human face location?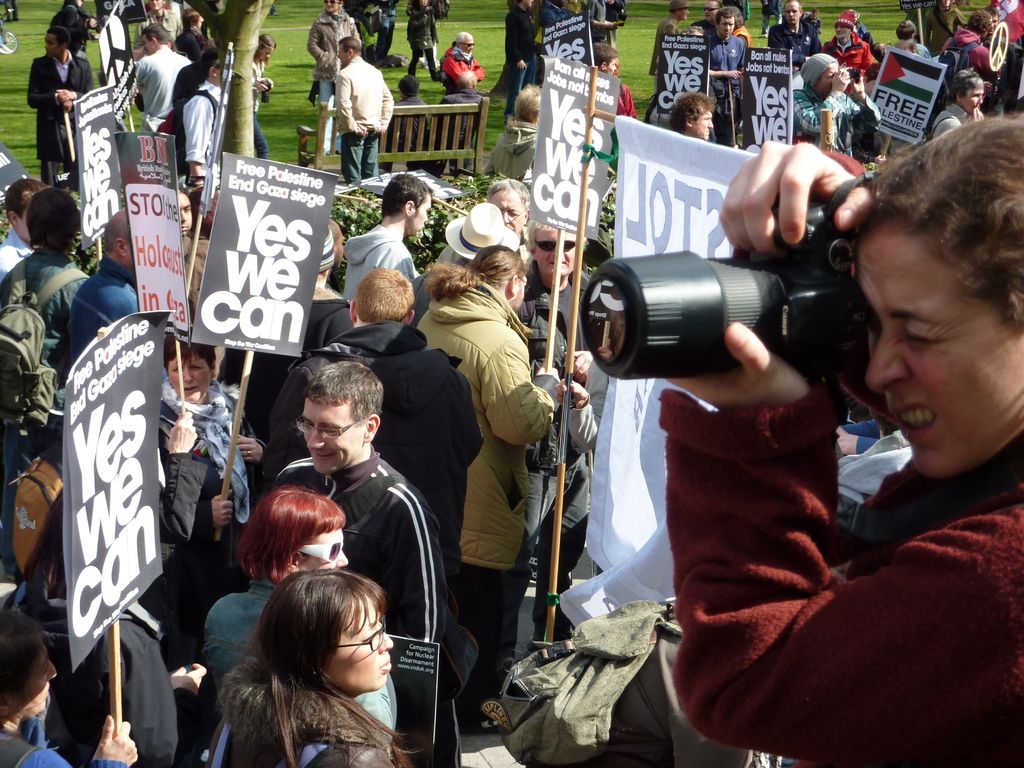
select_region(335, 45, 347, 67)
